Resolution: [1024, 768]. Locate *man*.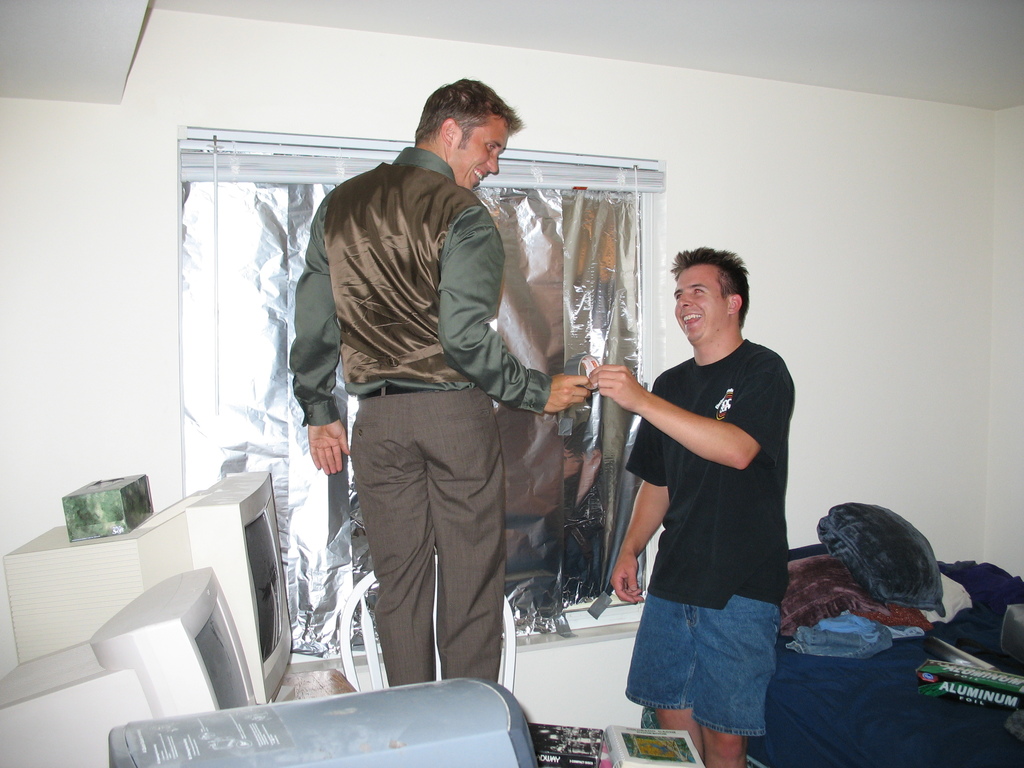
left=598, top=237, right=808, bottom=748.
